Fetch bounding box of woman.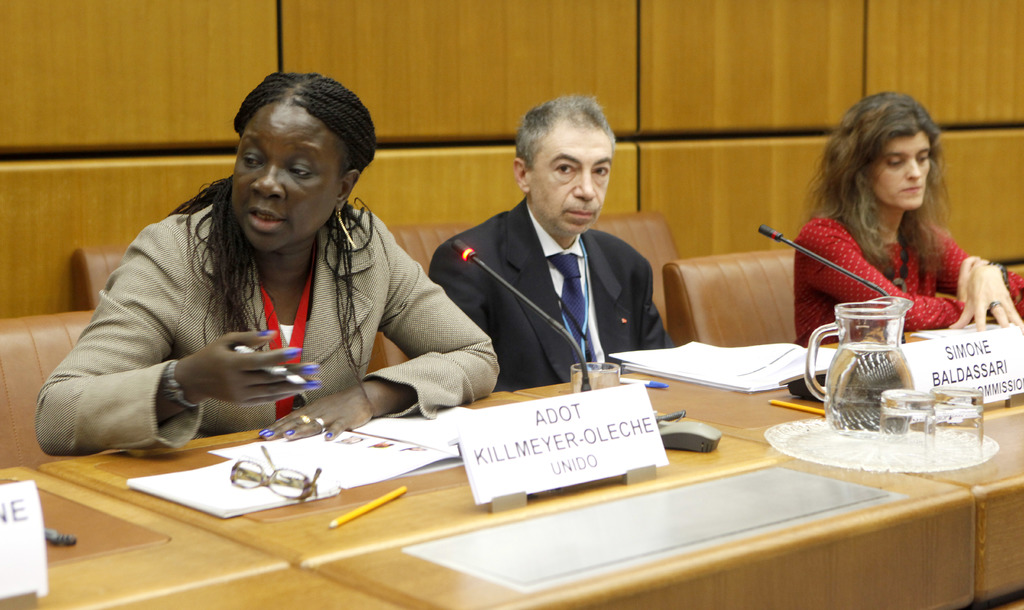
Bbox: x1=780 y1=92 x2=1004 y2=348.
